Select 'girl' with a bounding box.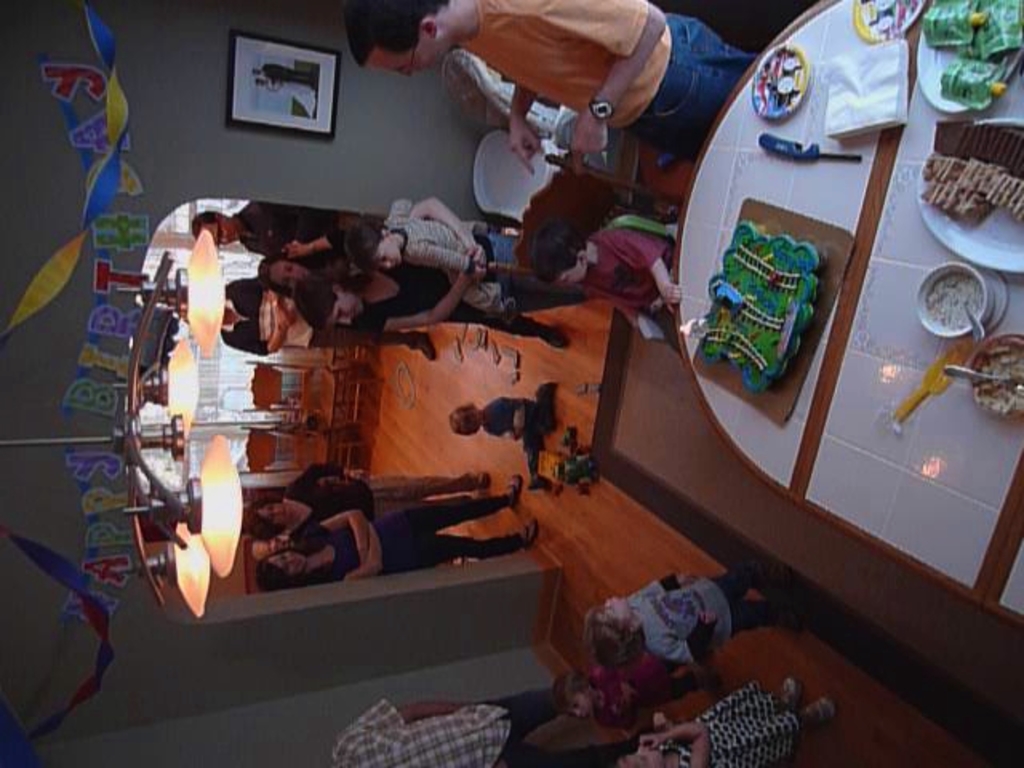
347, 224, 518, 328.
